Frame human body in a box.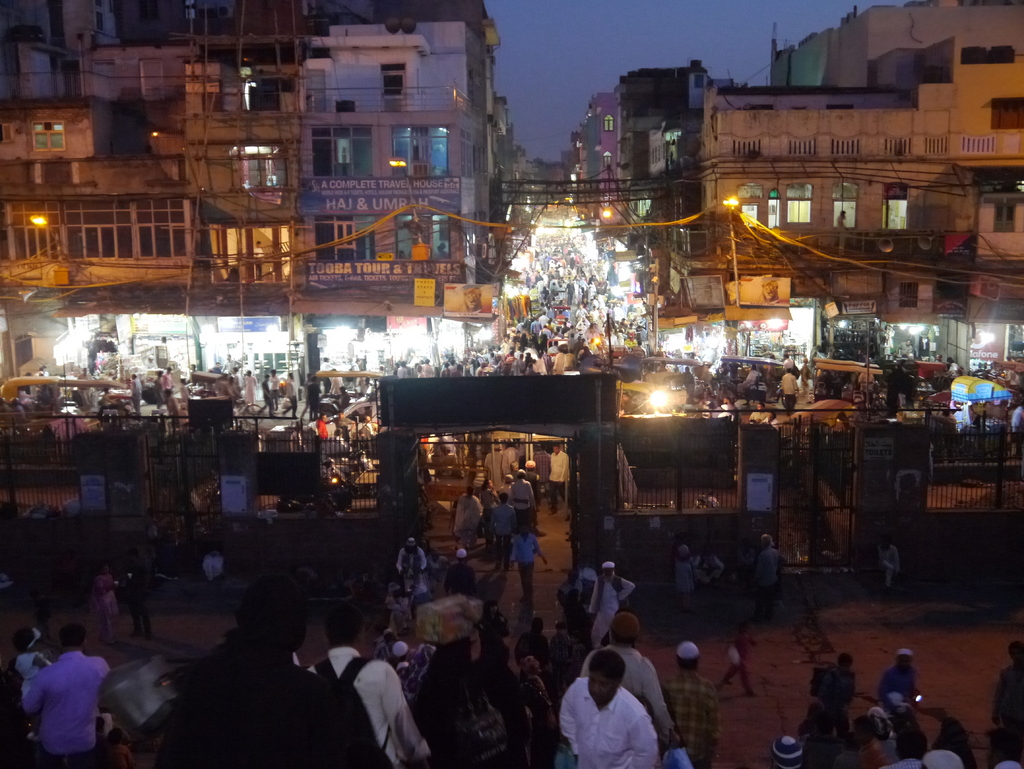
320:356:334:369.
